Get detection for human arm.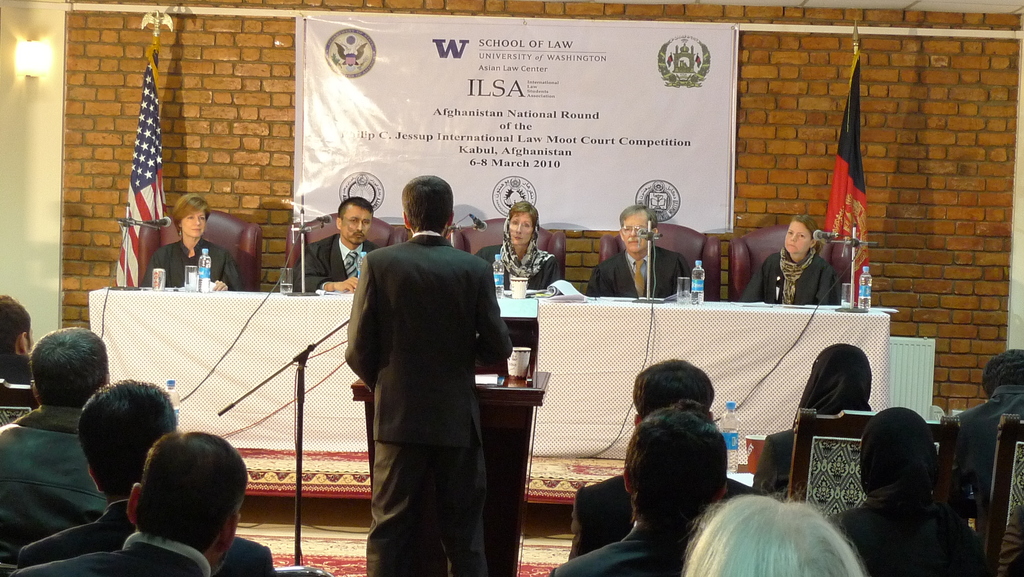
Detection: pyautogui.locateOnScreen(675, 254, 694, 303).
